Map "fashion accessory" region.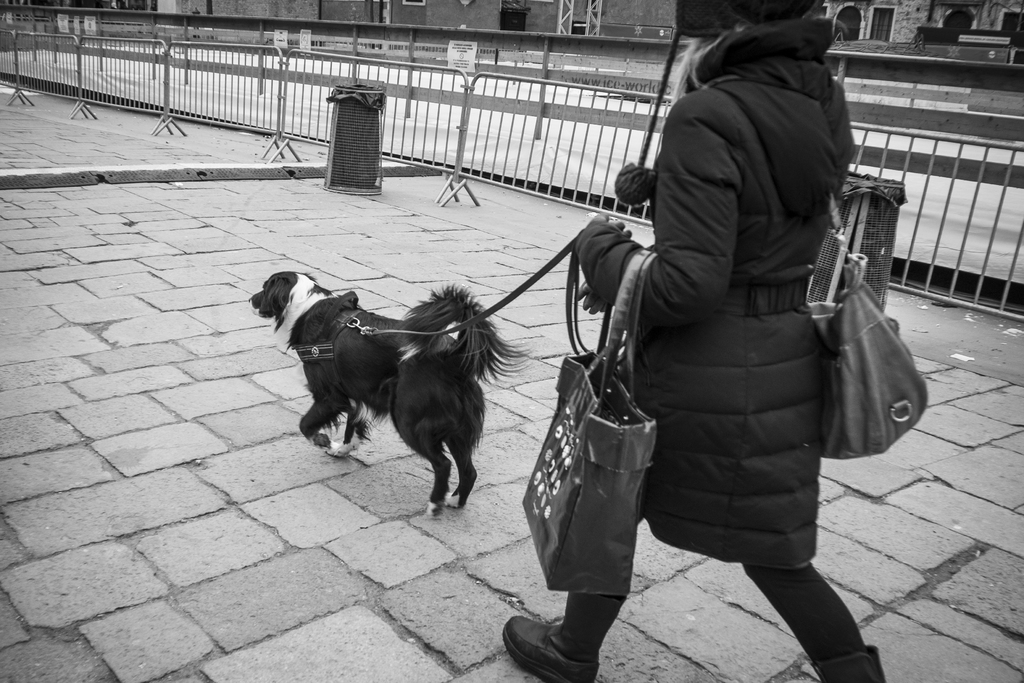
Mapped to (812,646,888,682).
